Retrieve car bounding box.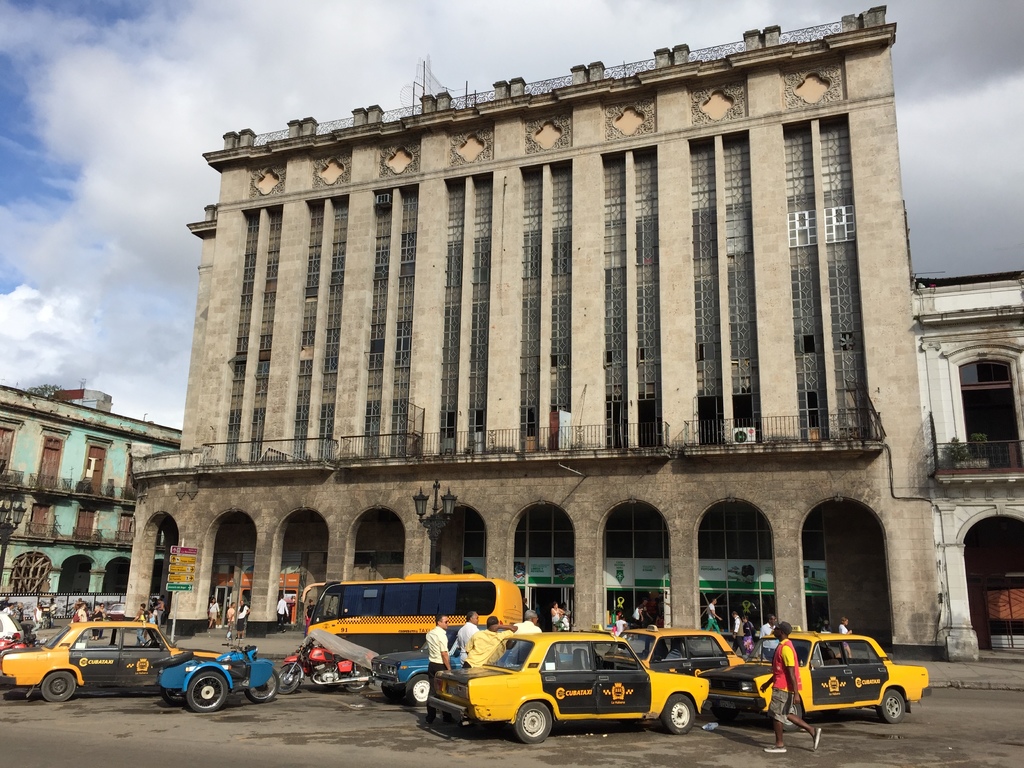
Bounding box: [596,630,742,675].
